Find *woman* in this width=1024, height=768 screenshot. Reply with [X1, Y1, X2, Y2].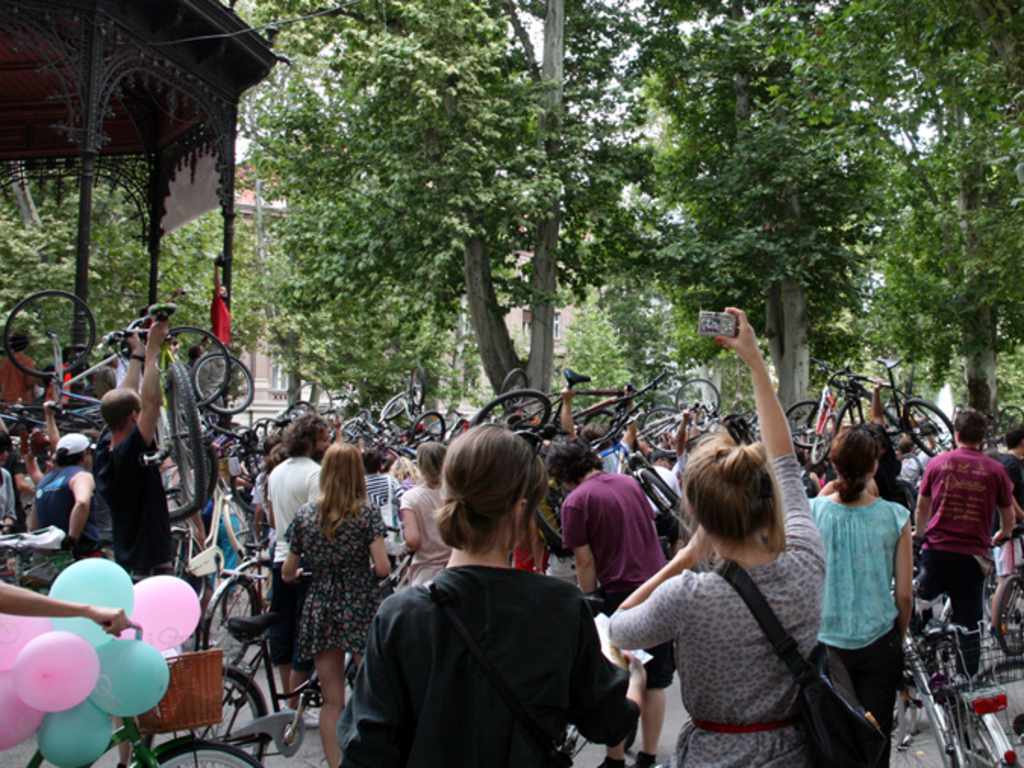
[282, 441, 392, 766].
